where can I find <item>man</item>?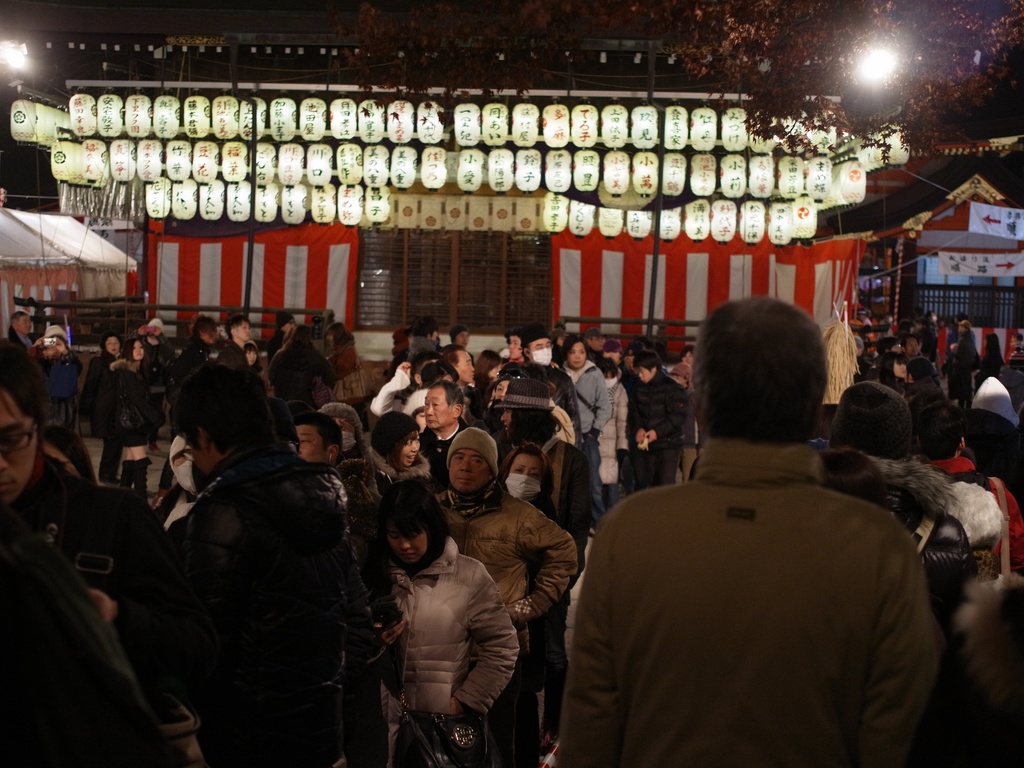
You can find it at select_region(3, 308, 34, 347).
